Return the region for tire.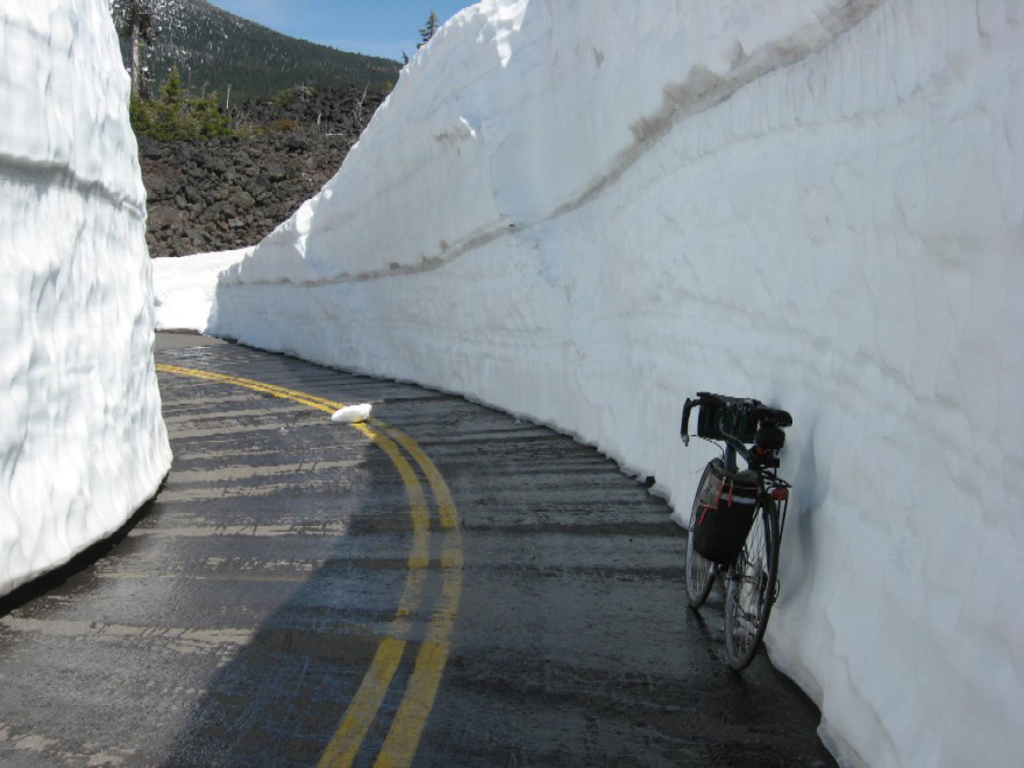
x1=678, y1=455, x2=721, y2=605.
